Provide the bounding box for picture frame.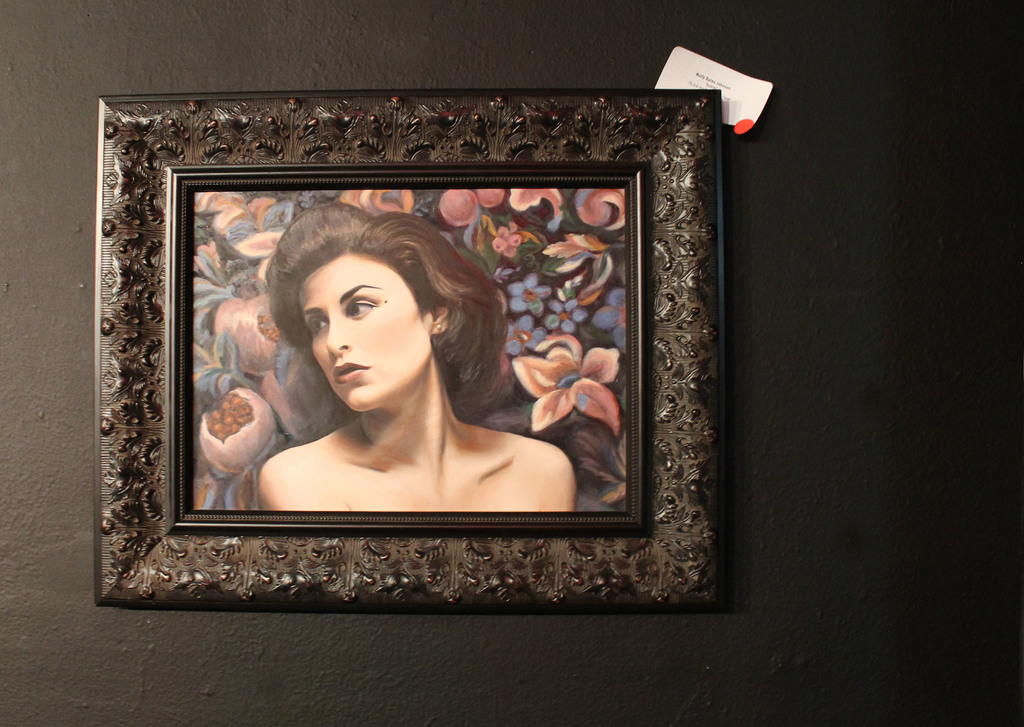
x1=89 y1=83 x2=719 y2=605.
